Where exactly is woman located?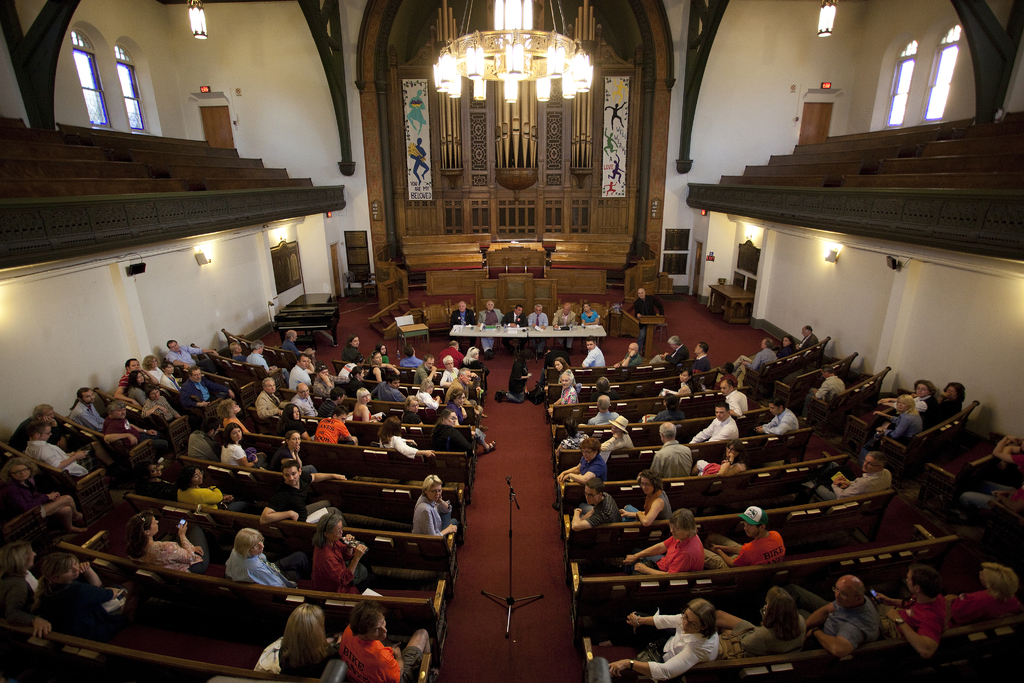
Its bounding box is <bbox>406, 395, 426, 429</bbox>.
